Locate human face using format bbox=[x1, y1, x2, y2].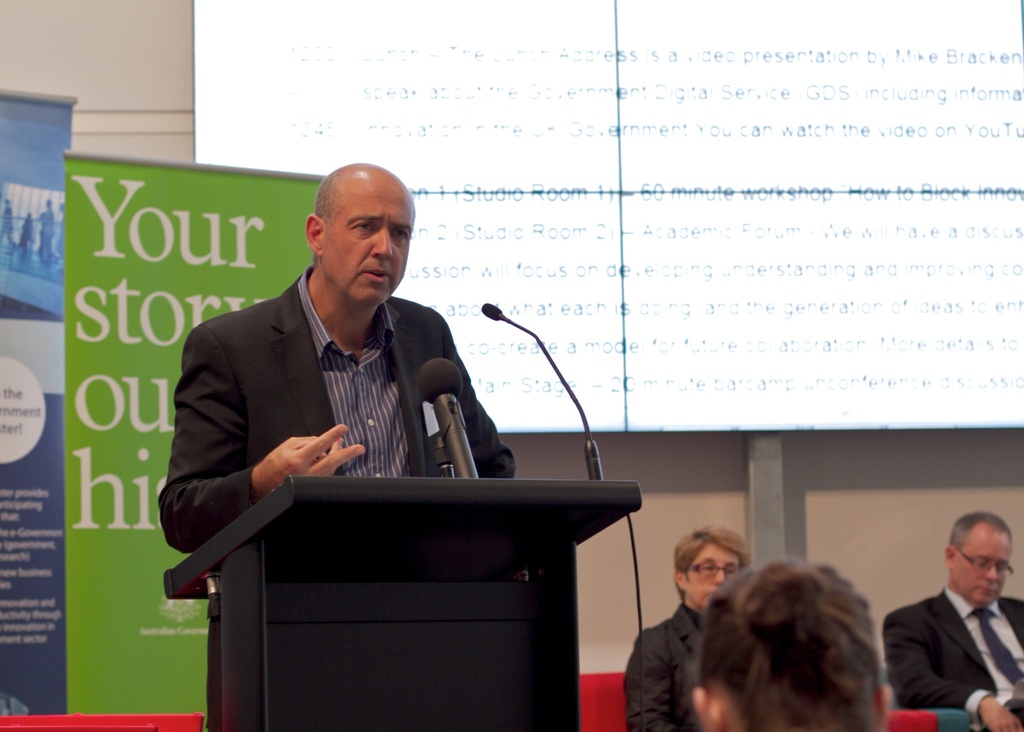
bbox=[319, 175, 416, 305].
